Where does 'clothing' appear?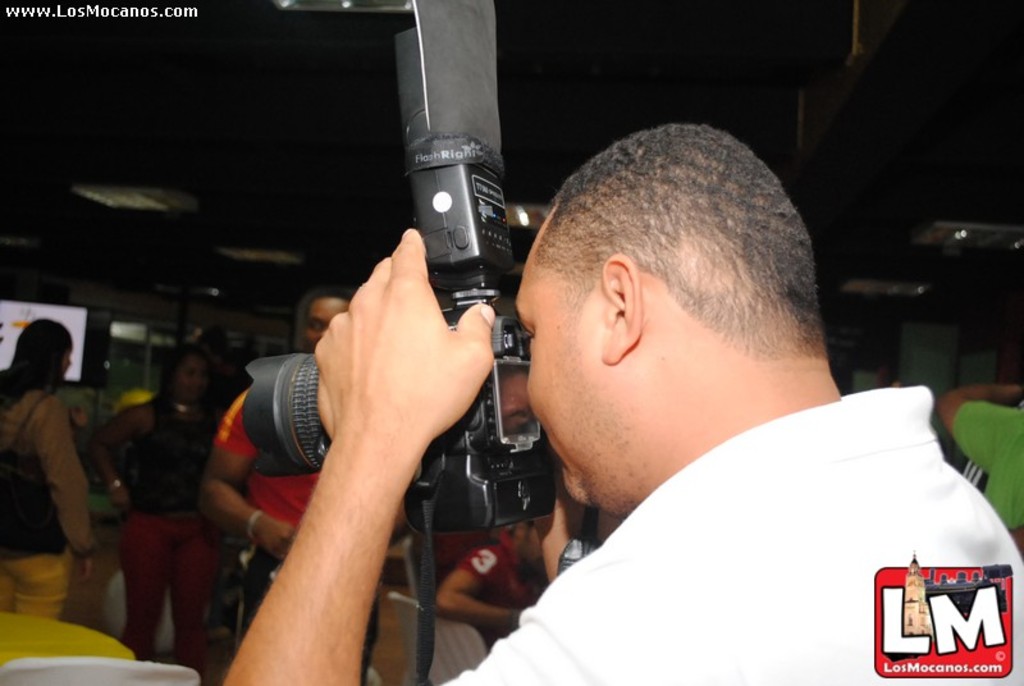
Appears at bbox=(399, 531, 483, 609).
